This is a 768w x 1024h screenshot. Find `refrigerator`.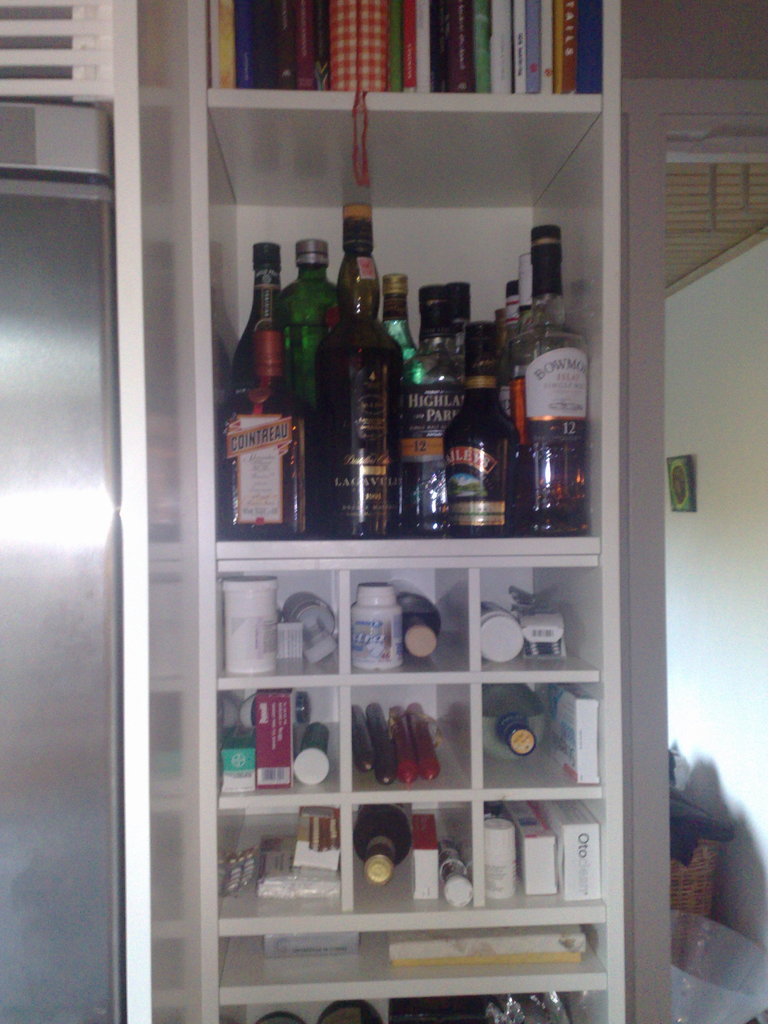
Bounding box: pyautogui.locateOnScreen(0, 98, 127, 1023).
